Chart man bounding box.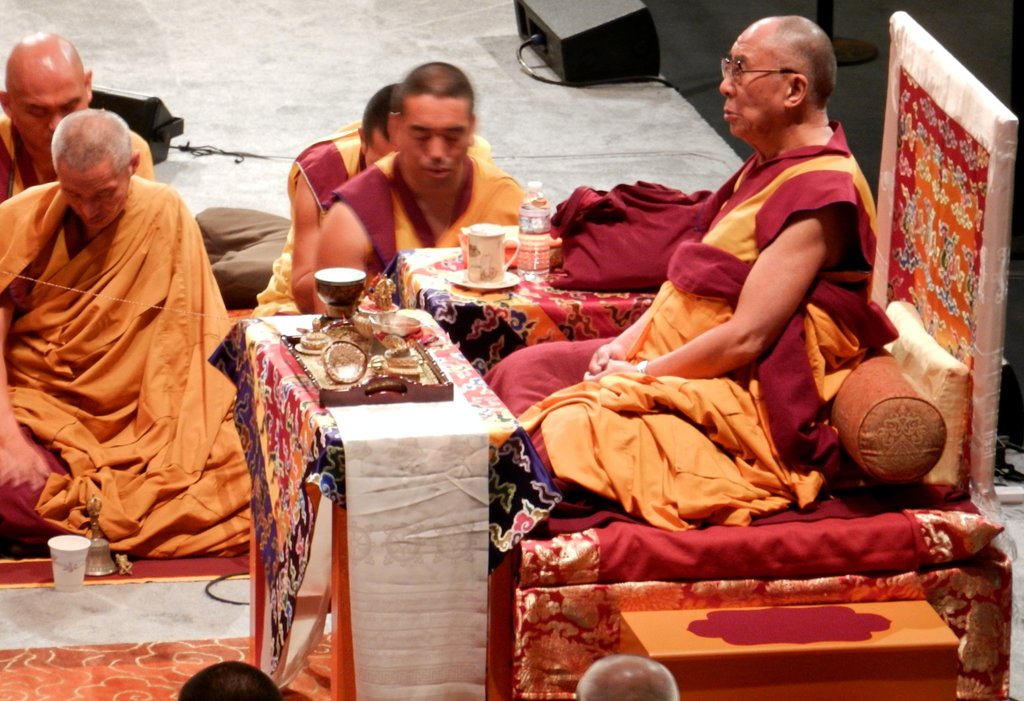
Charted: x1=6 y1=58 x2=255 y2=599.
